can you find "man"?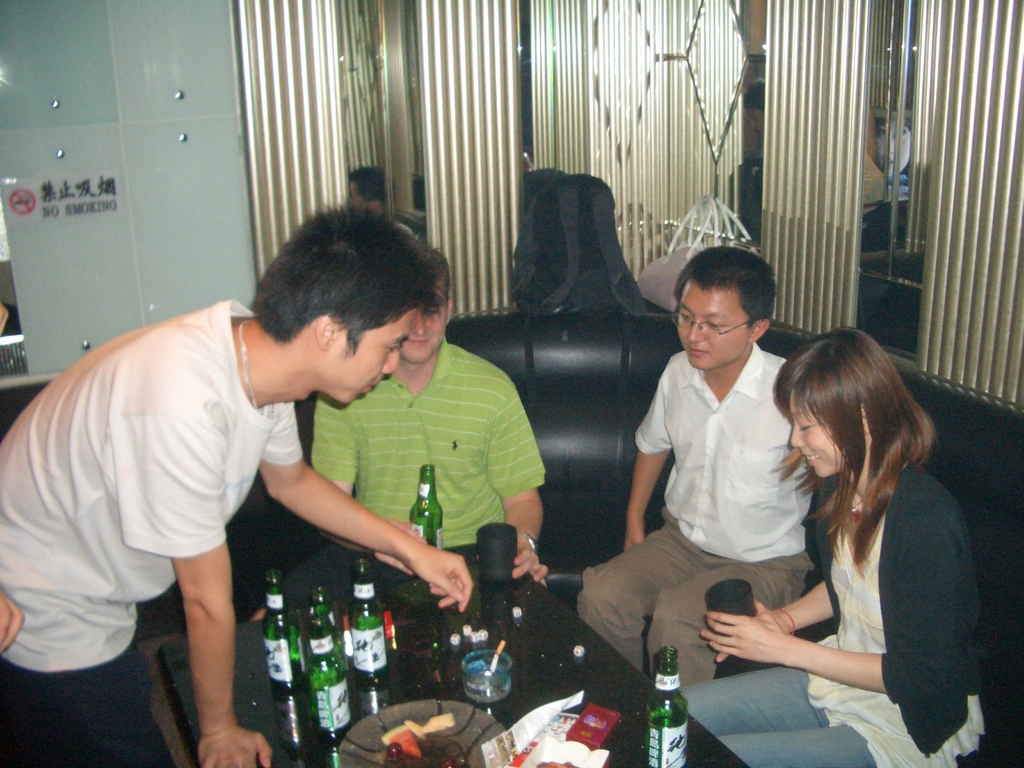
Yes, bounding box: 311:236:574:665.
